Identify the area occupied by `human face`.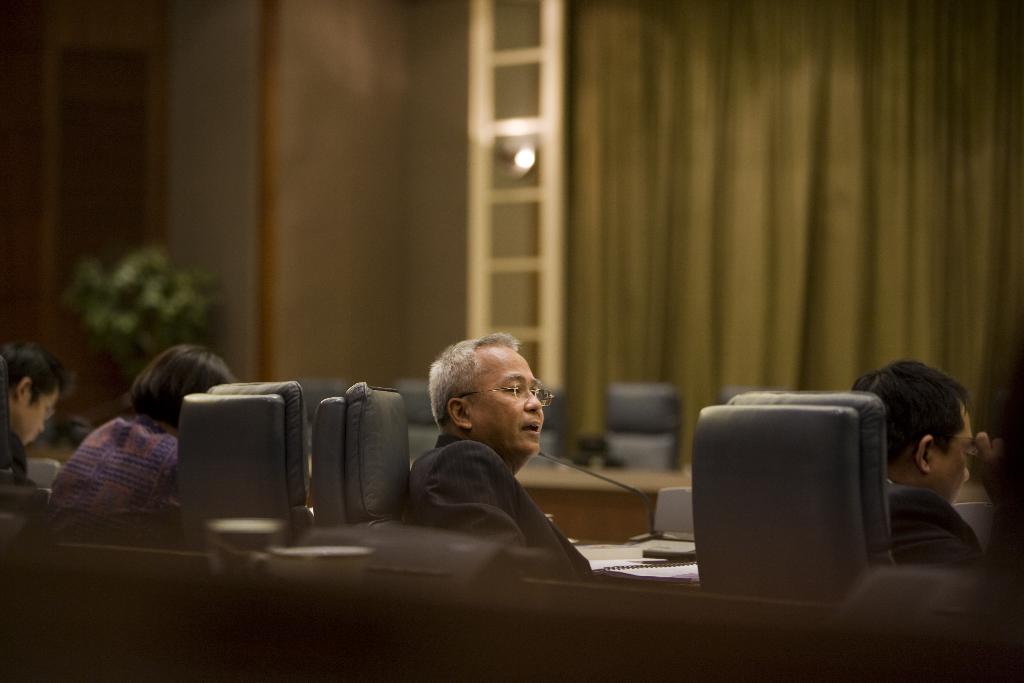
Area: detection(474, 347, 541, 457).
